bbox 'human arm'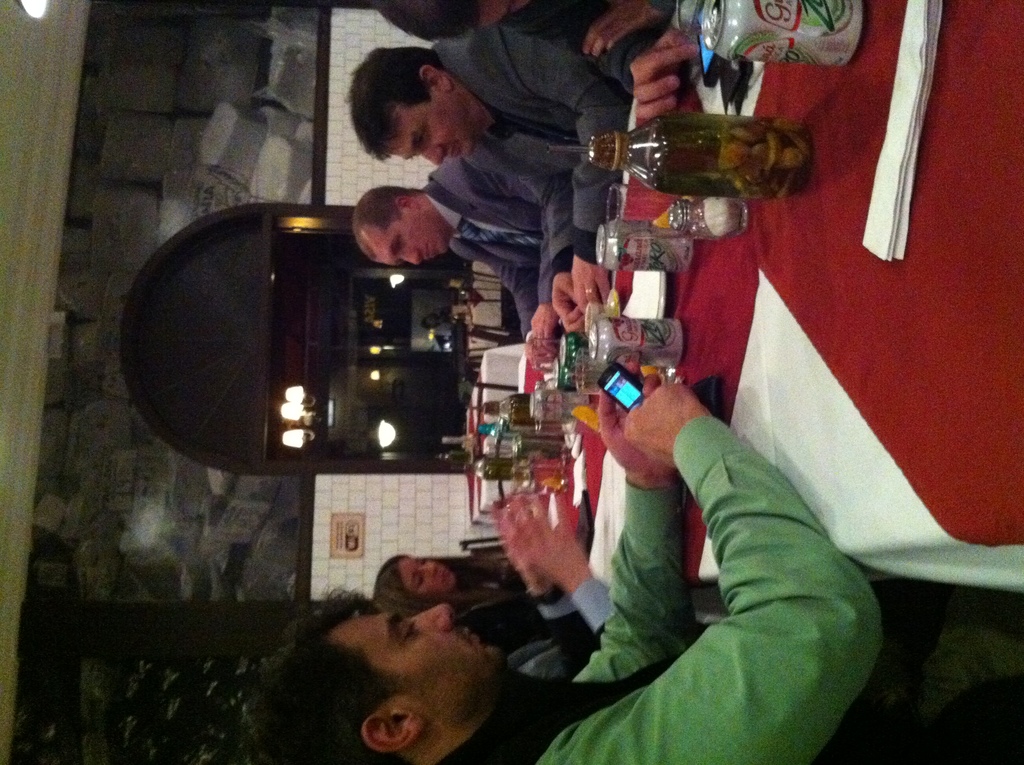
508/494/609/681
